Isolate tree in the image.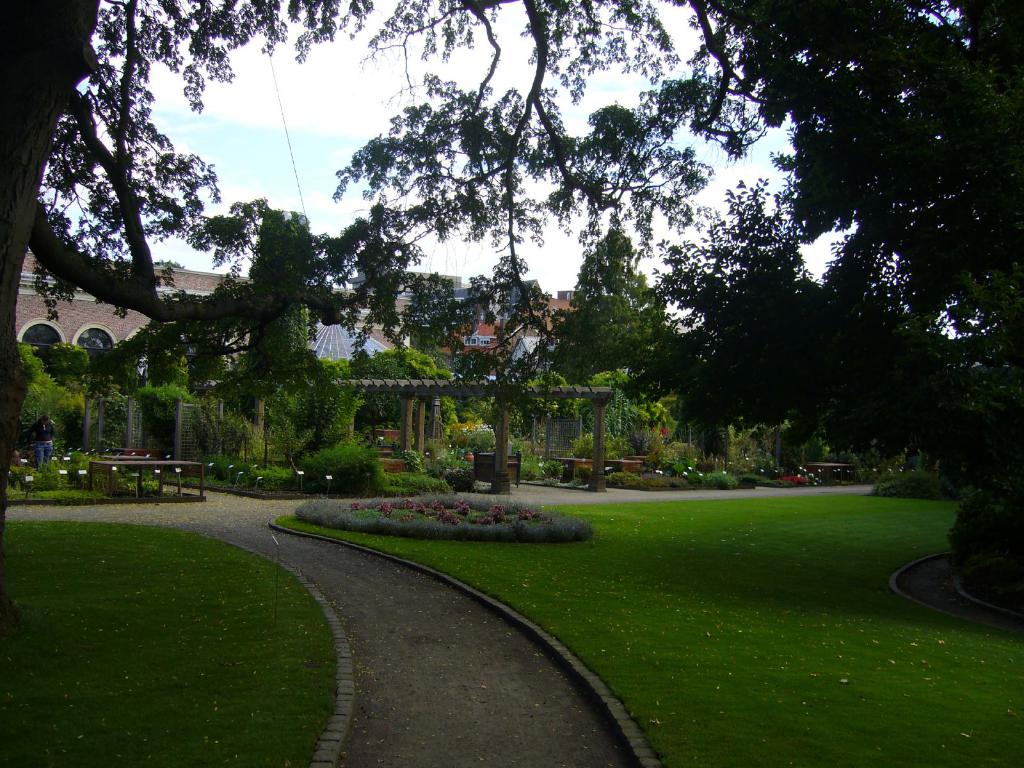
Isolated region: <bbox>0, 0, 793, 364</bbox>.
